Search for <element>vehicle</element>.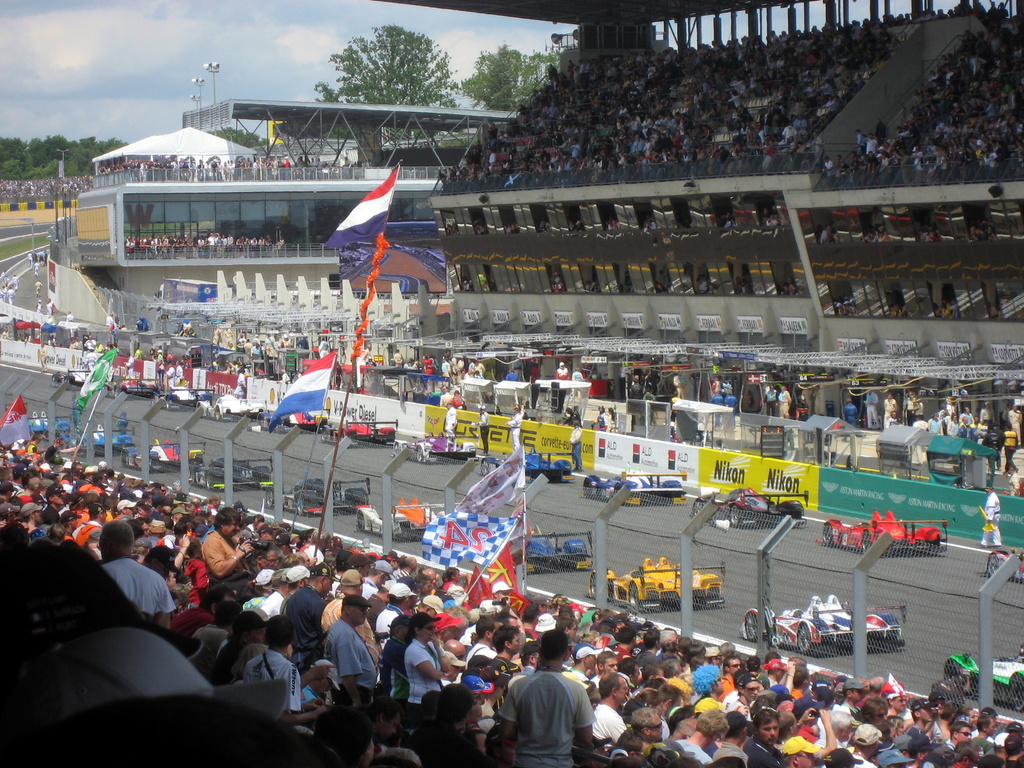
Found at [x1=361, y1=493, x2=452, y2=542].
